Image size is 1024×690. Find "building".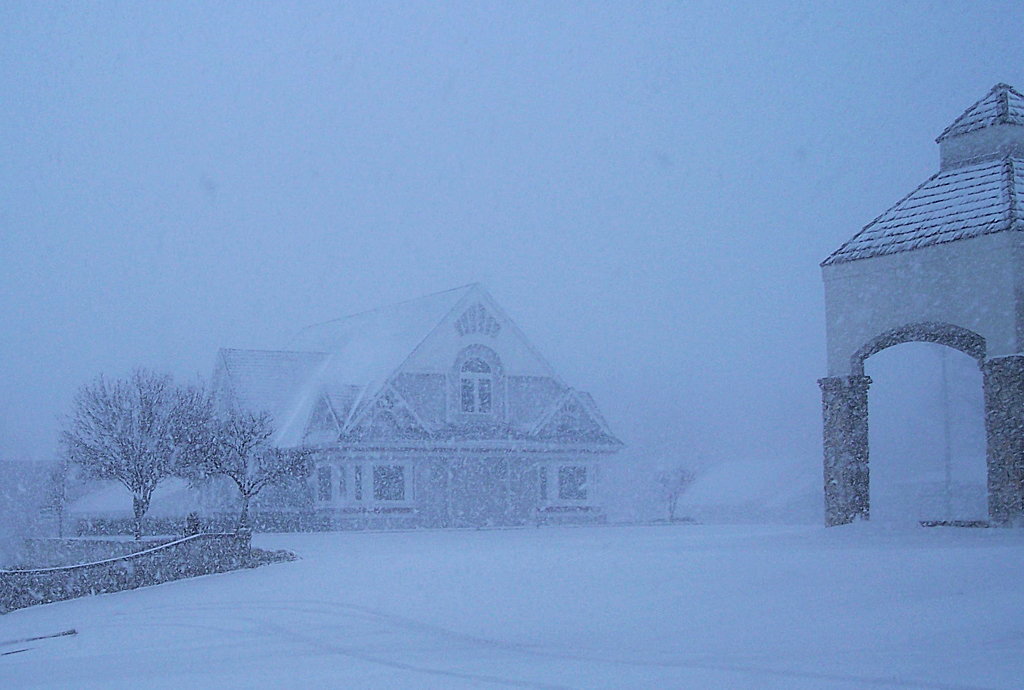
<box>68,281,626,534</box>.
